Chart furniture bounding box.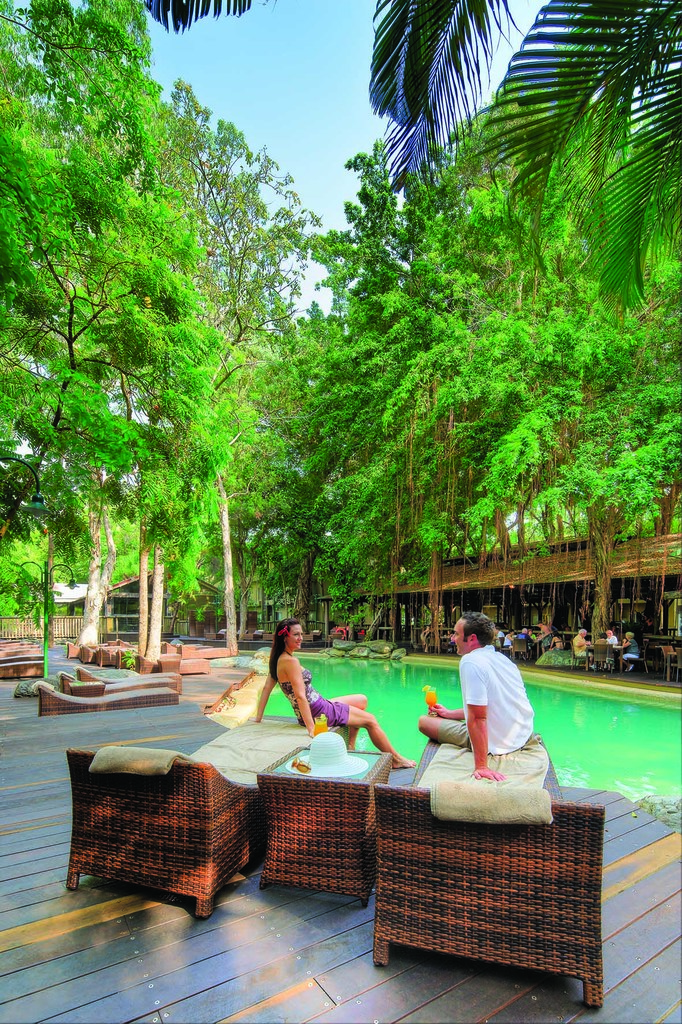
Charted: [69,679,102,698].
